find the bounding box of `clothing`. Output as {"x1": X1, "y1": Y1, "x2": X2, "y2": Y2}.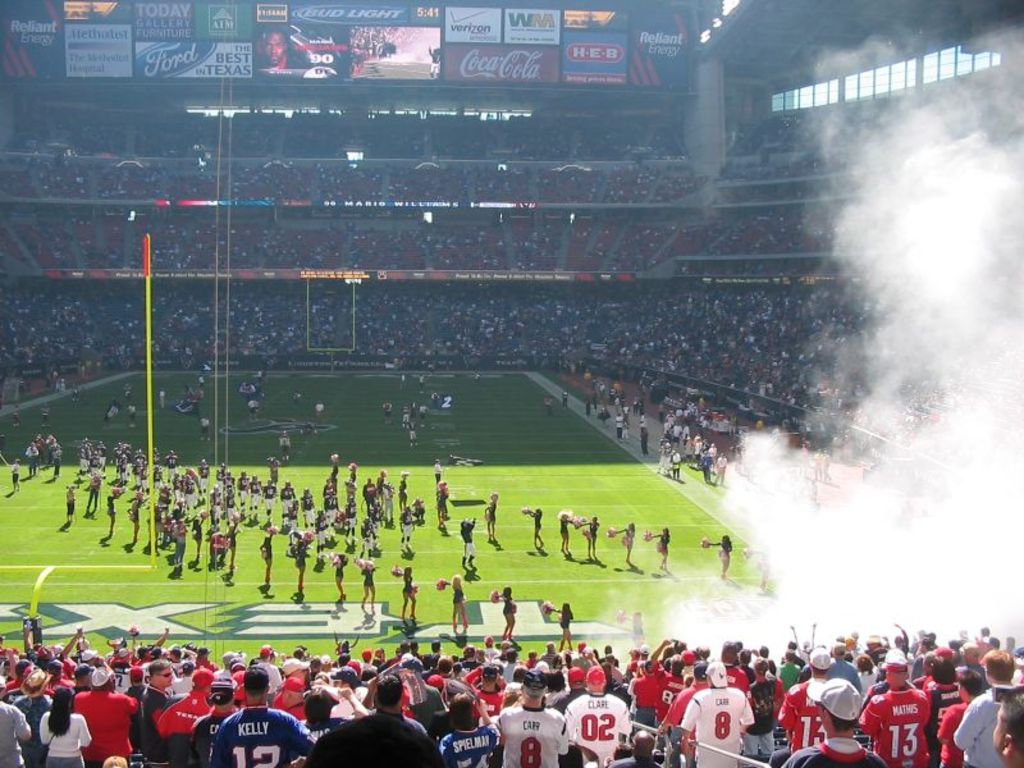
{"x1": 9, "y1": 463, "x2": 17, "y2": 492}.
